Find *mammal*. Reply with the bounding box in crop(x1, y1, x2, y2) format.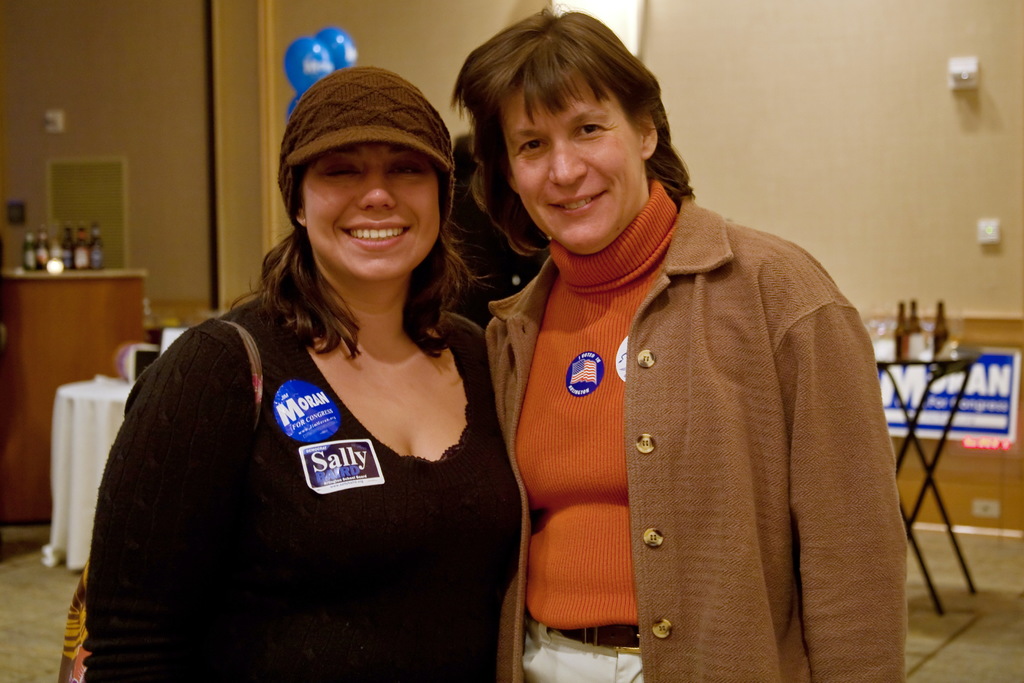
crop(428, 24, 913, 682).
